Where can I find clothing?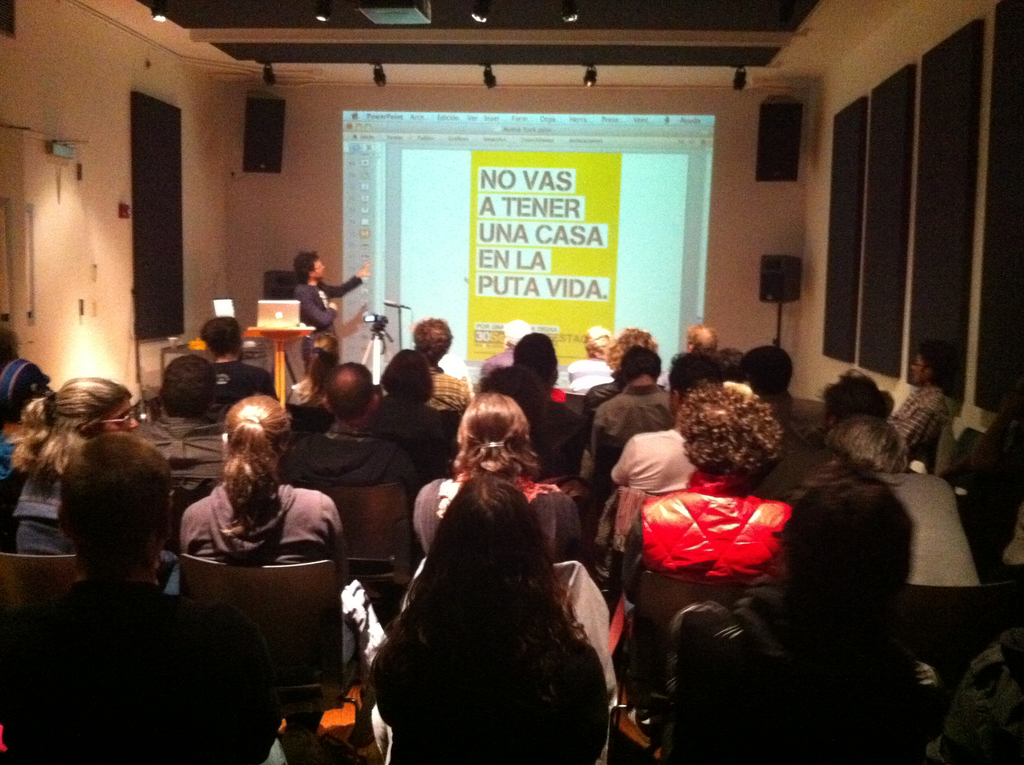
You can find it at l=287, t=268, r=363, b=377.
